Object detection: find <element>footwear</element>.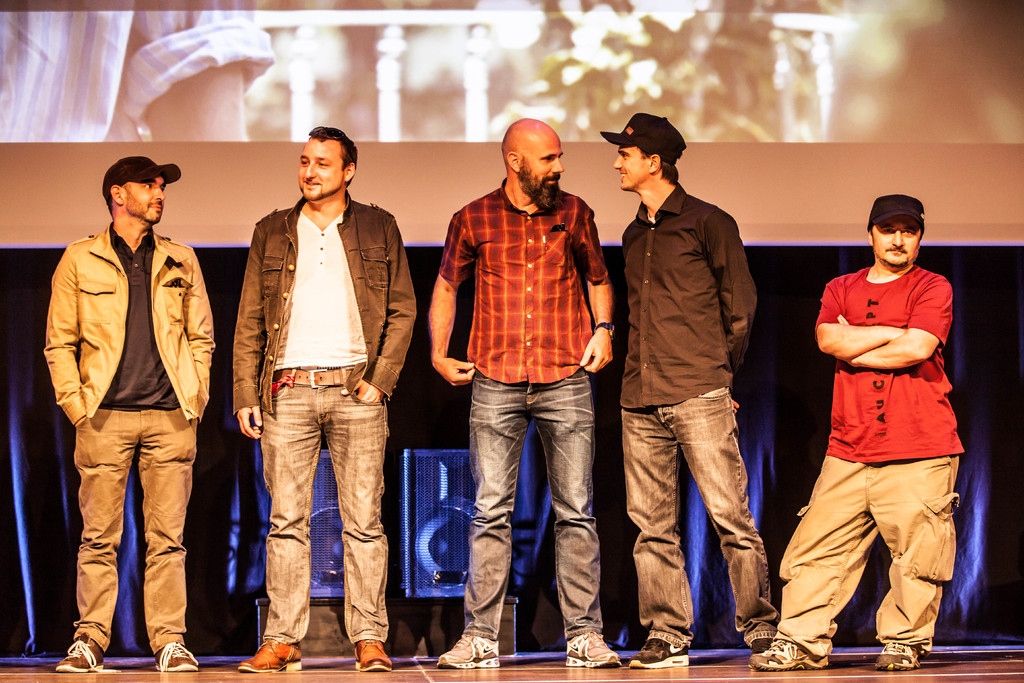
{"left": 352, "top": 637, "right": 394, "bottom": 674}.
